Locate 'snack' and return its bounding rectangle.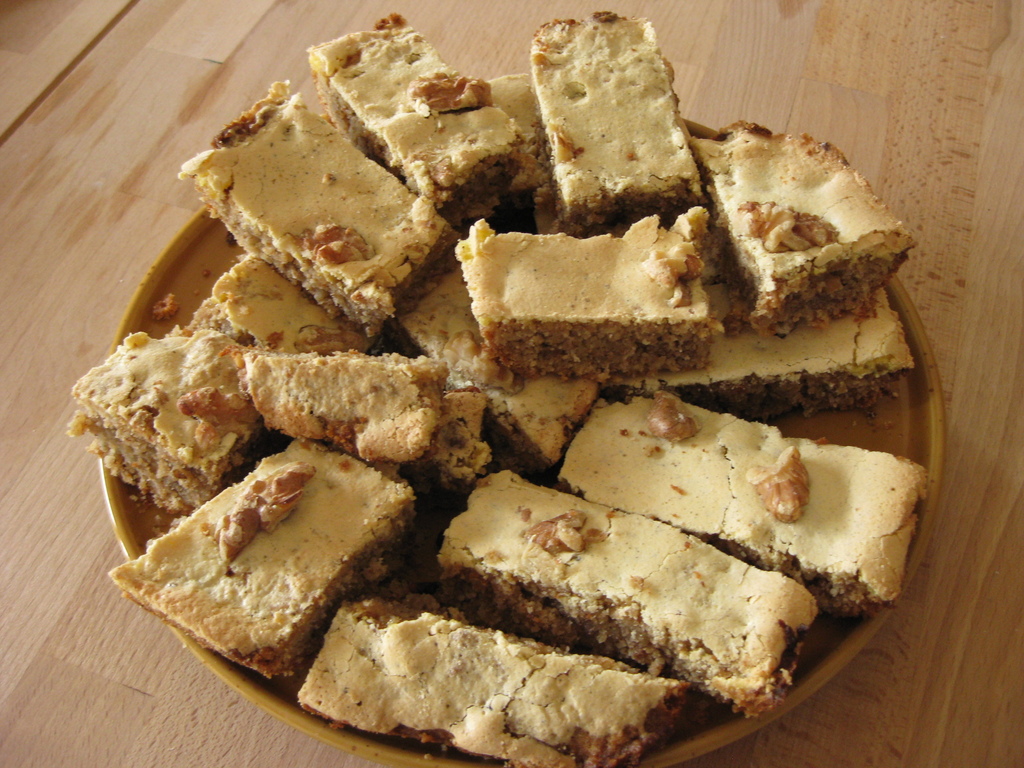
{"x1": 102, "y1": 431, "x2": 416, "y2": 688}.
